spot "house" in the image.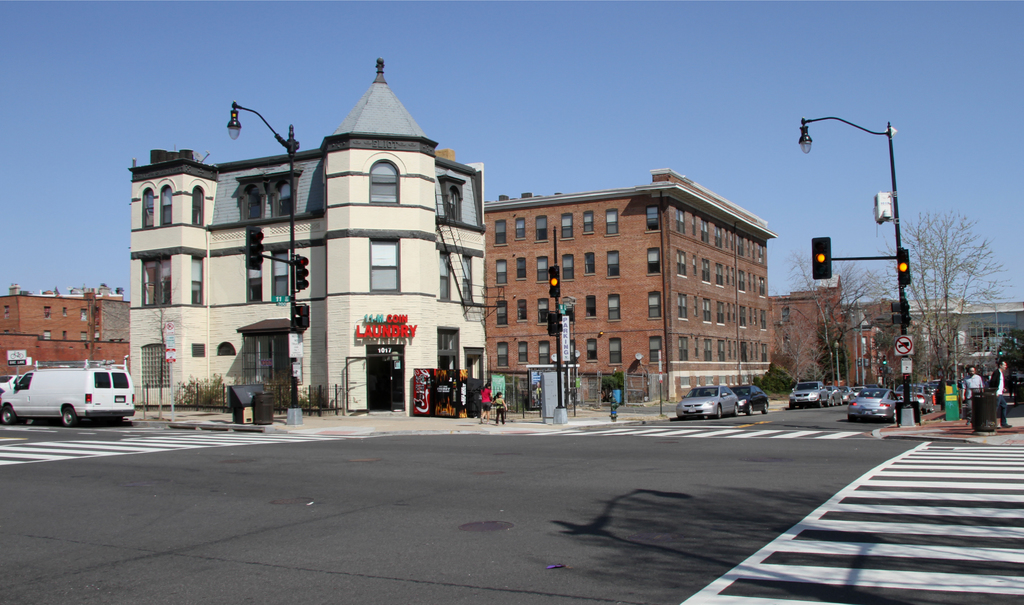
"house" found at {"x1": 769, "y1": 283, "x2": 900, "y2": 409}.
